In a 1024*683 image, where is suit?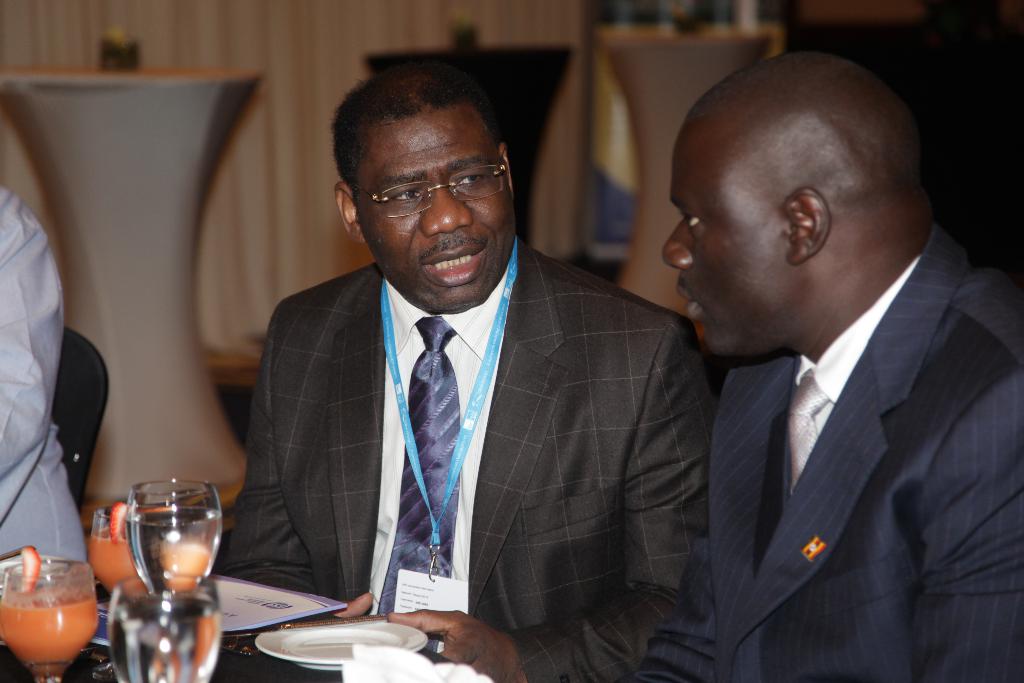
rect(641, 226, 1023, 682).
